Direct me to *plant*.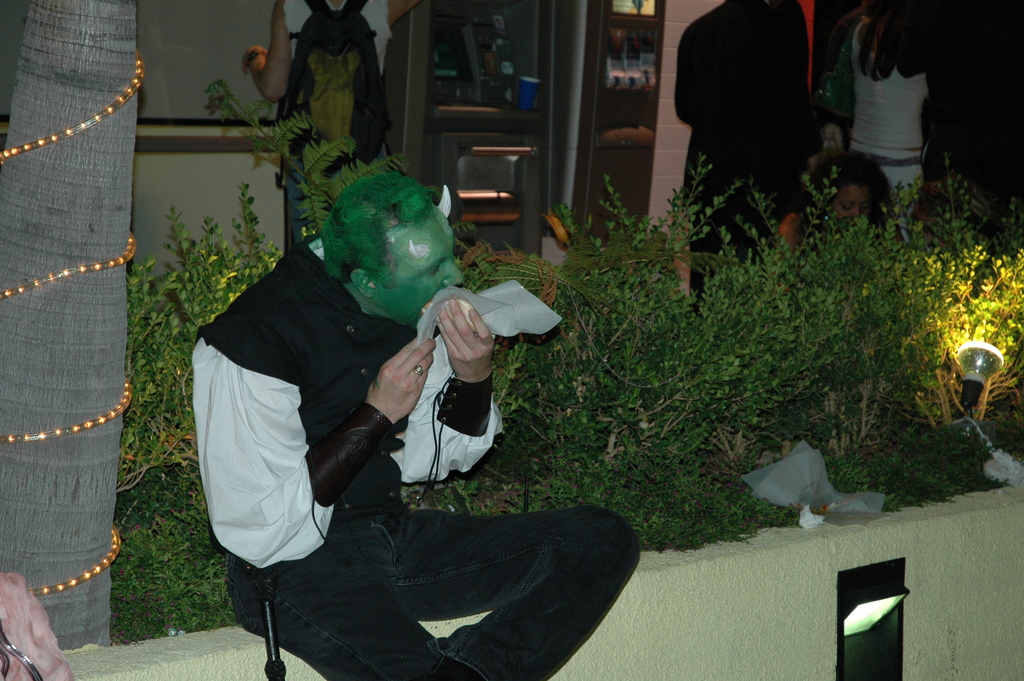
Direction: x1=655, y1=154, x2=860, y2=439.
